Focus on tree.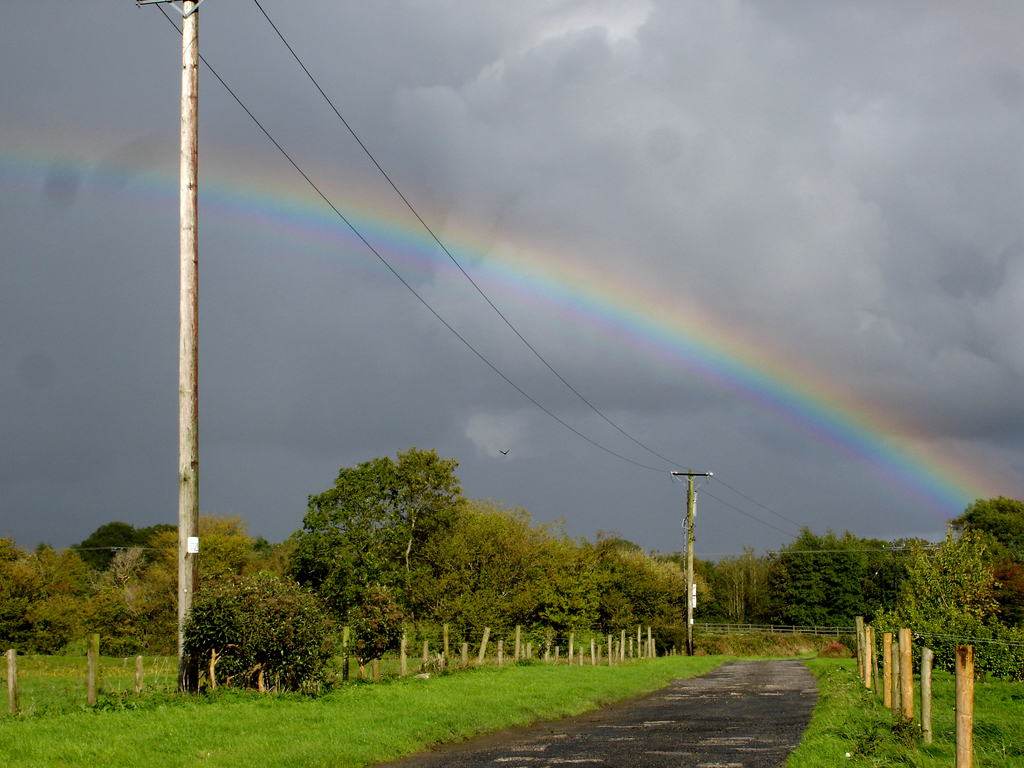
Focused at 515/505/686/644.
